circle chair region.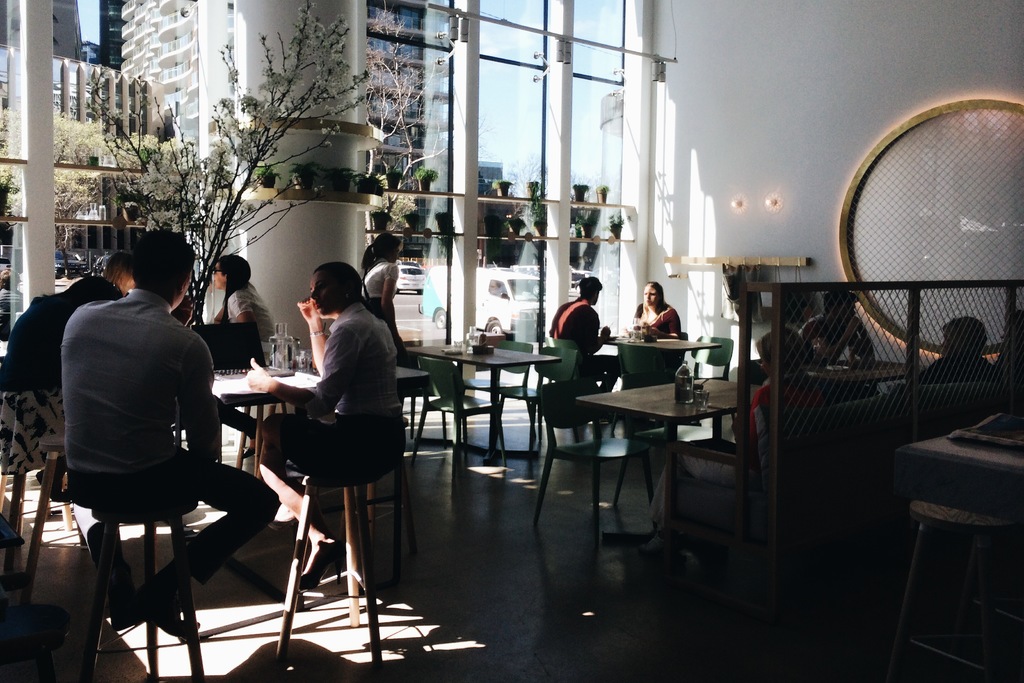
Region: l=614, t=341, r=682, b=436.
